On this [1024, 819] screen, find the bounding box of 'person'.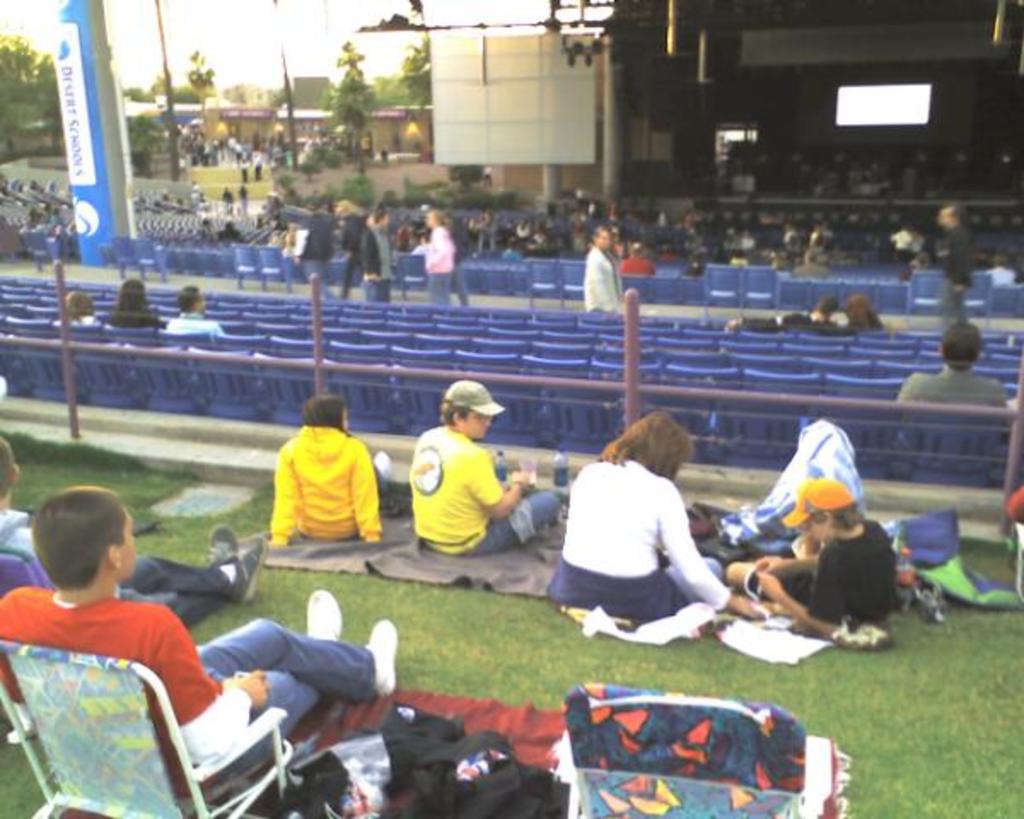
Bounding box: l=894, t=326, r=1007, b=474.
